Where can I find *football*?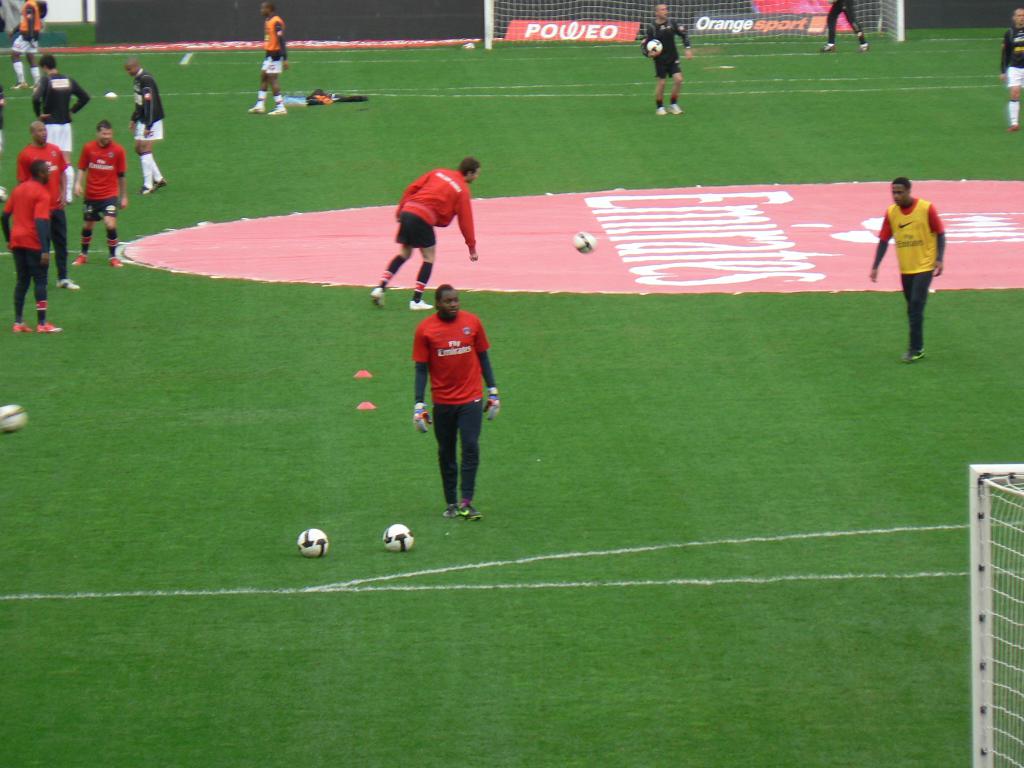
You can find it at rect(380, 522, 416, 554).
